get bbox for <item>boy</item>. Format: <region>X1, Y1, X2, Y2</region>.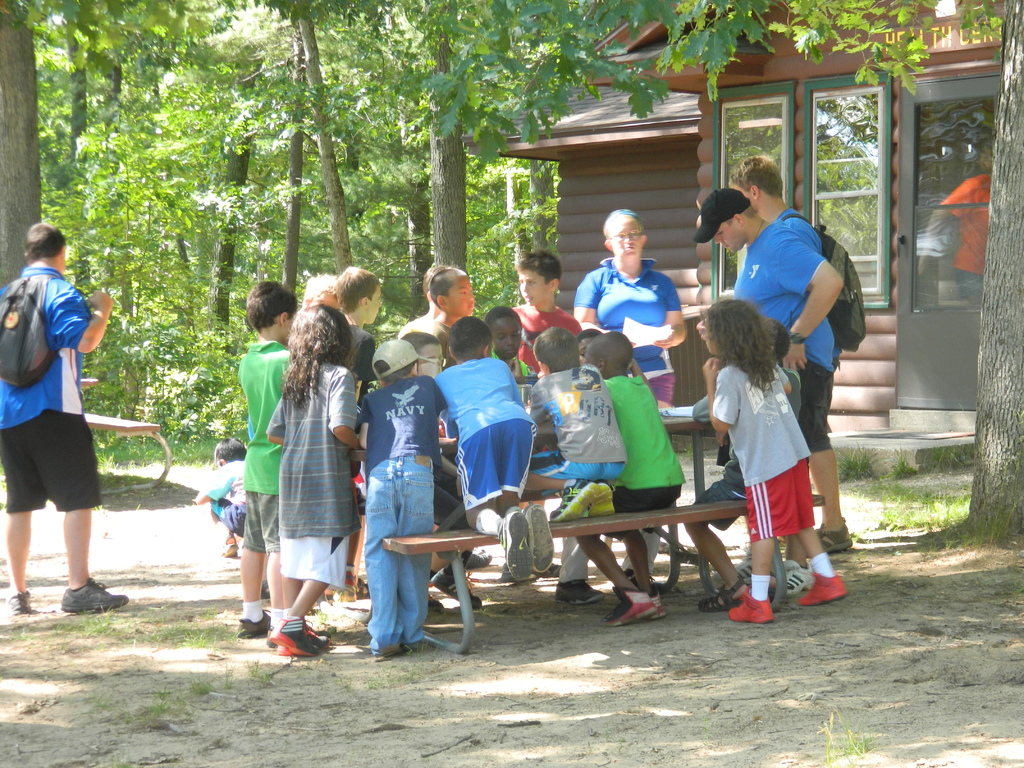
<region>506, 248, 568, 374</region>.
